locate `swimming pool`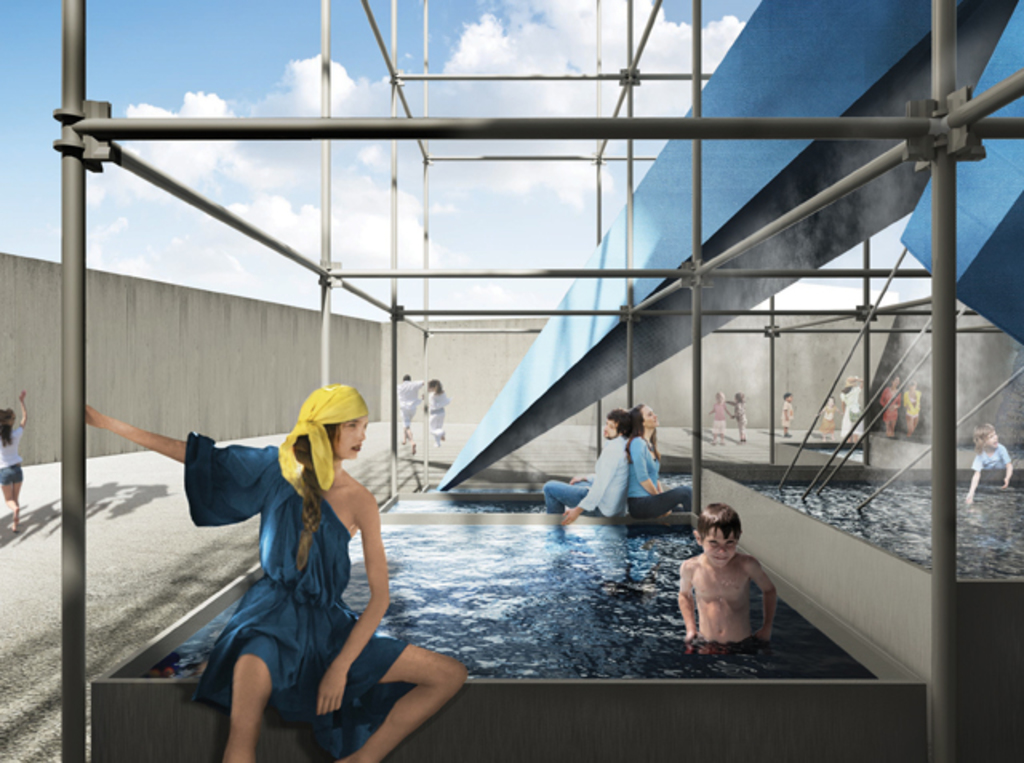
109:481:877:683
